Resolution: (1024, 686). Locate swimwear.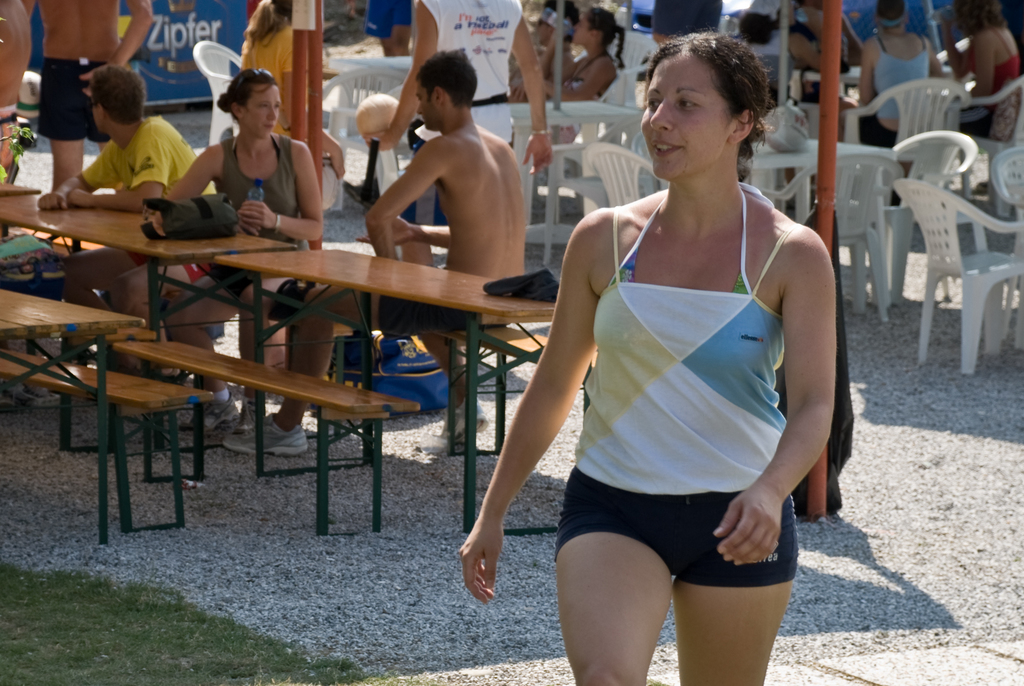
211, 131, 308, 251.
